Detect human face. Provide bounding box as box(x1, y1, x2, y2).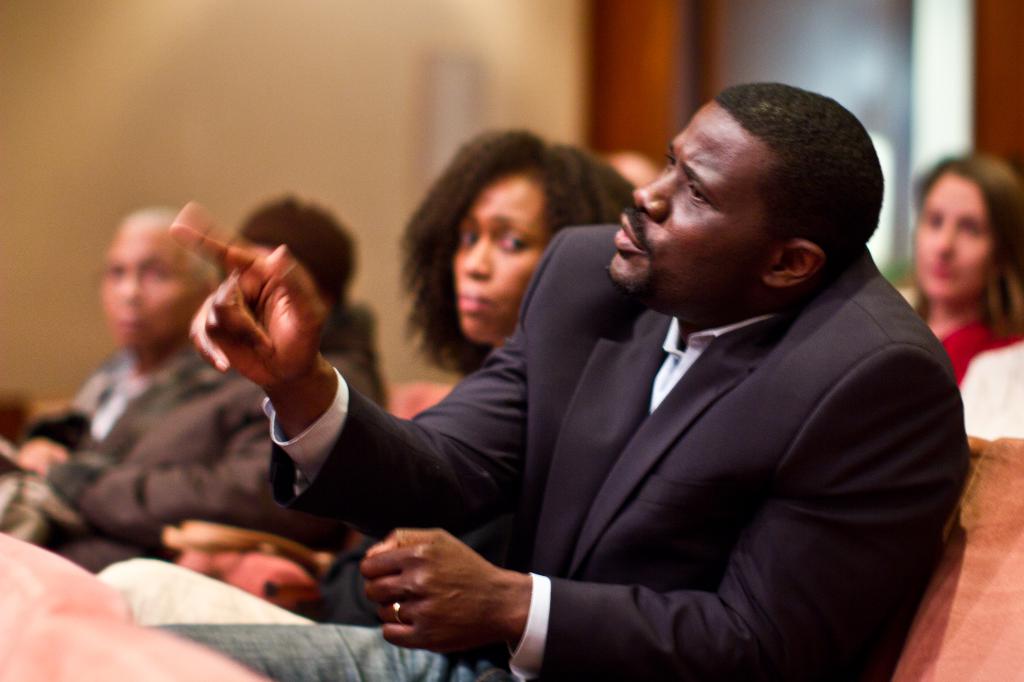
box(453, 173, 554, 346).
